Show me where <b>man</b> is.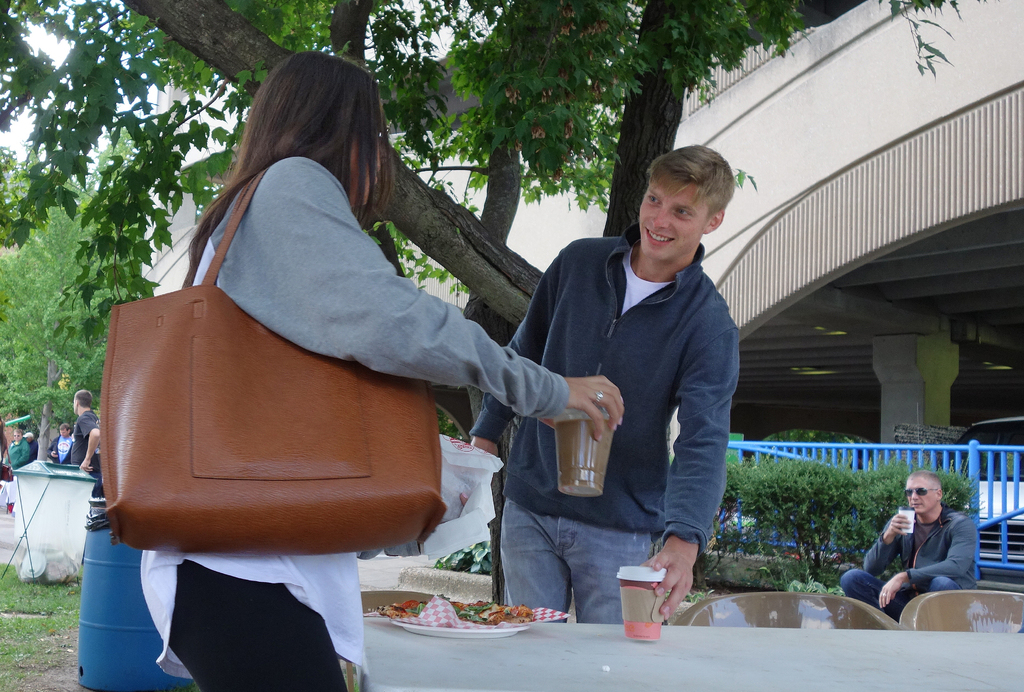
<b>man</b> is at 840:466:975:624.
